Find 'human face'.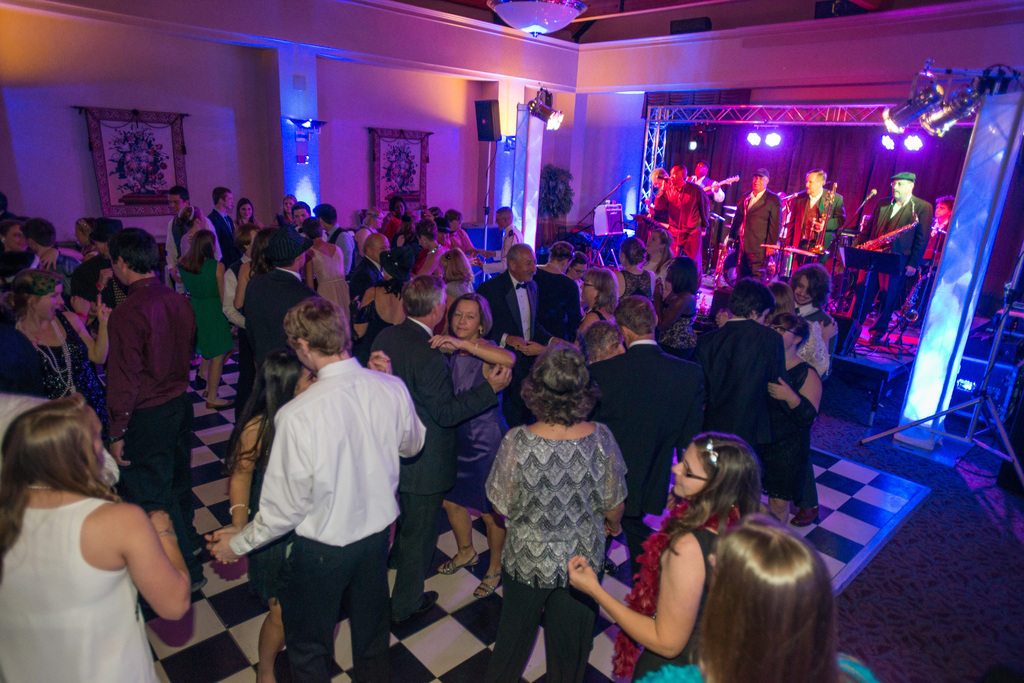
(left=168, top=193, right=184, bottom=213).
